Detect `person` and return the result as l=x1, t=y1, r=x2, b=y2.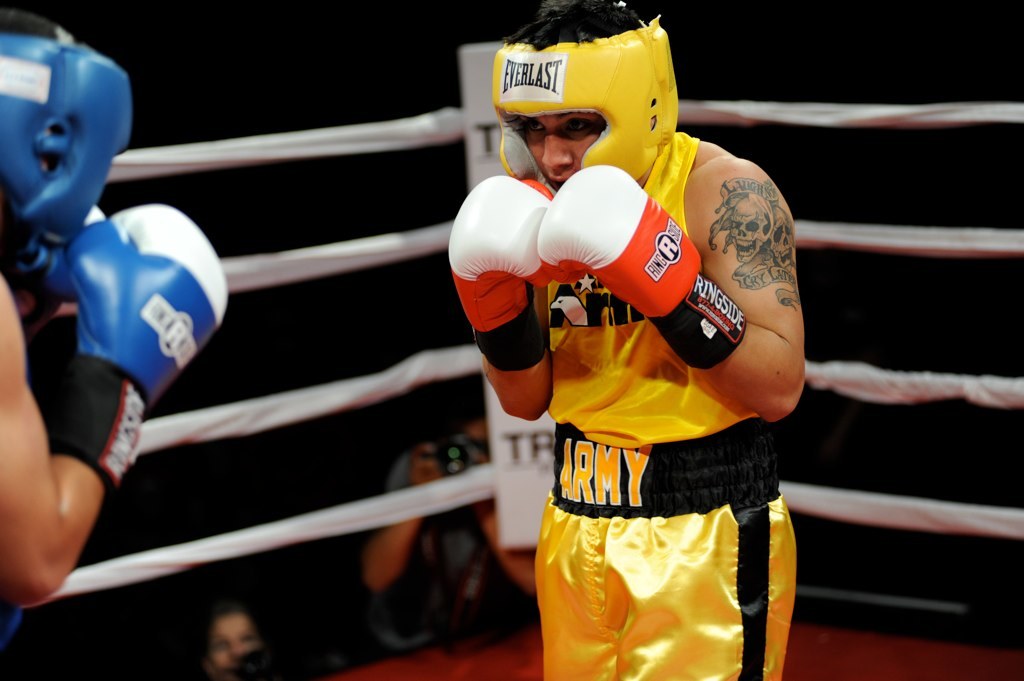
l=356, t=413, r=541, b=678.
